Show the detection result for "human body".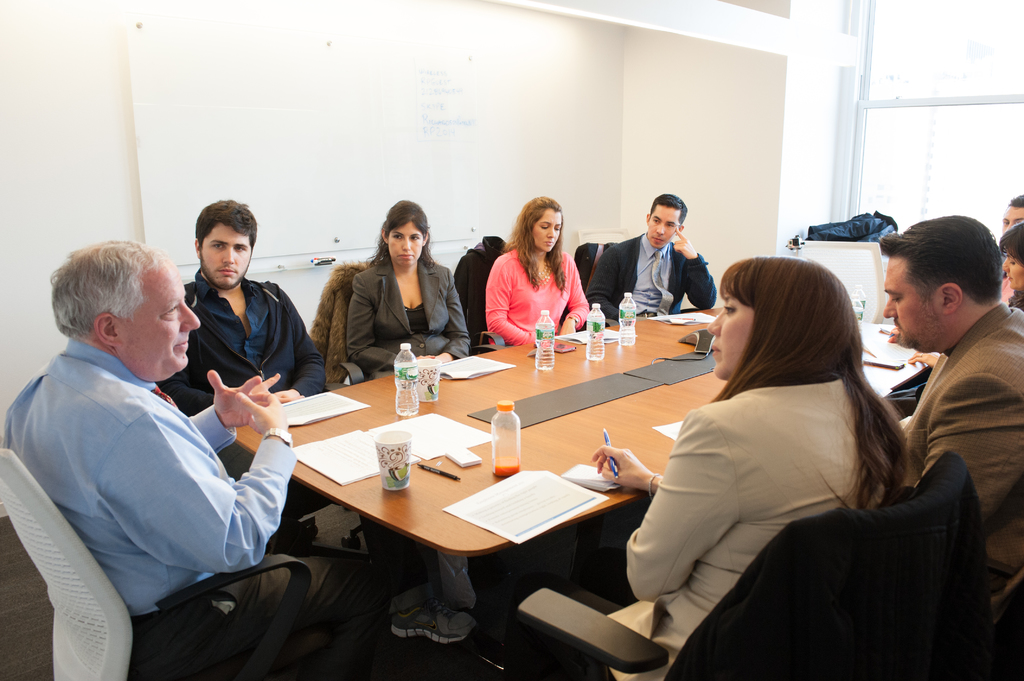
bbox(535, 374, 908, 680).
